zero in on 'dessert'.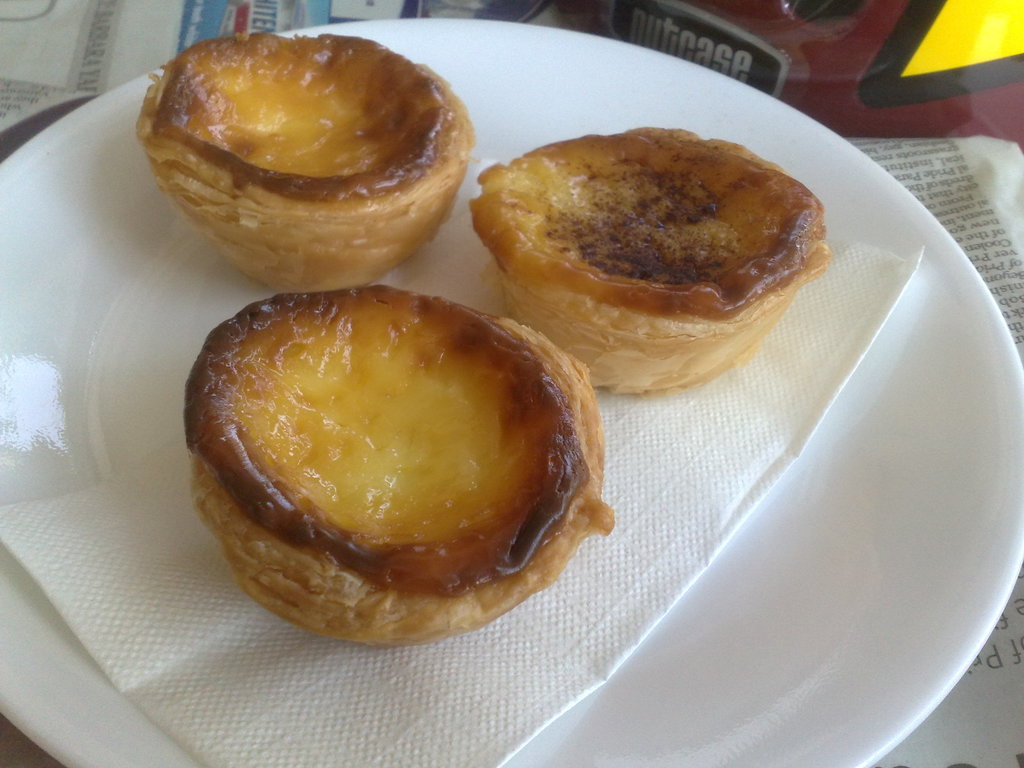
Zeroed in: pyautogui.locateOnScreen(140, 32, 479, 287).
